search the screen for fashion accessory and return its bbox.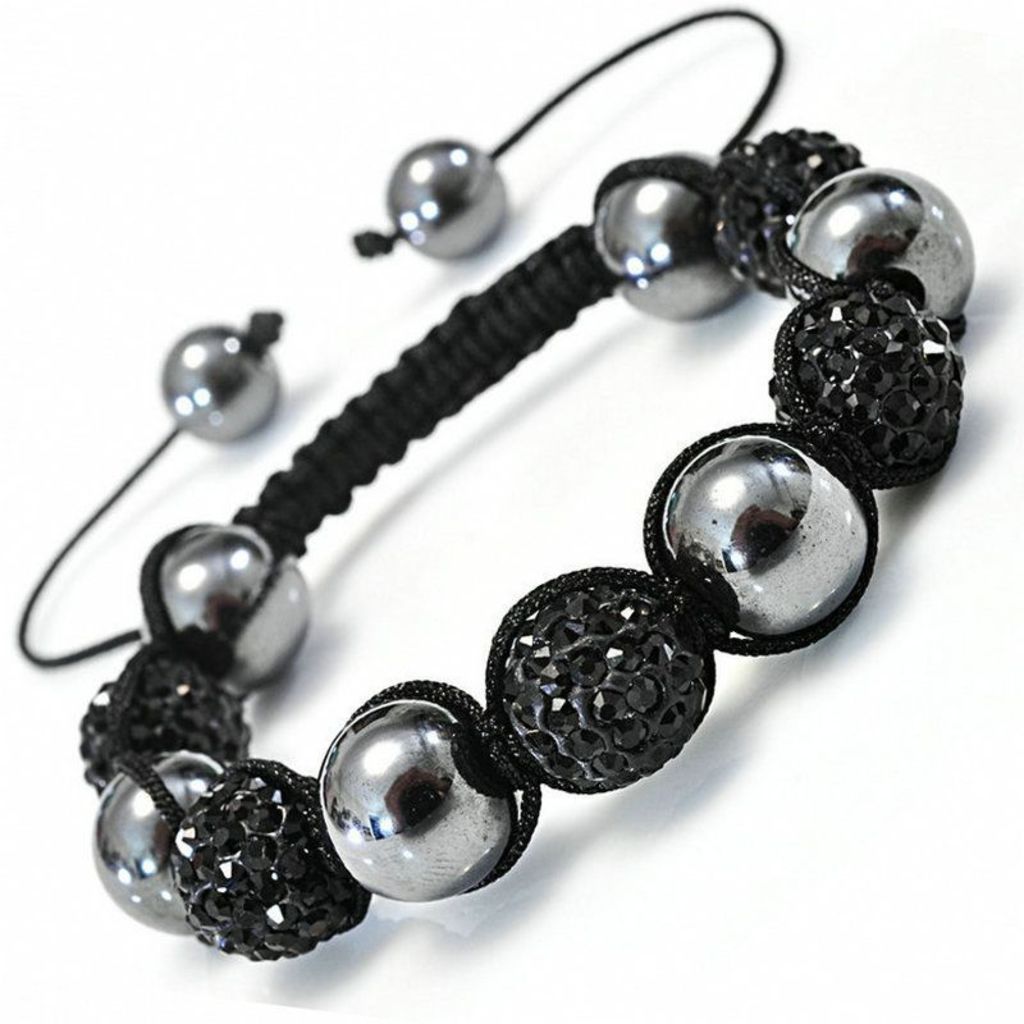
Found: bbox=[8, 3, 973, 955].
